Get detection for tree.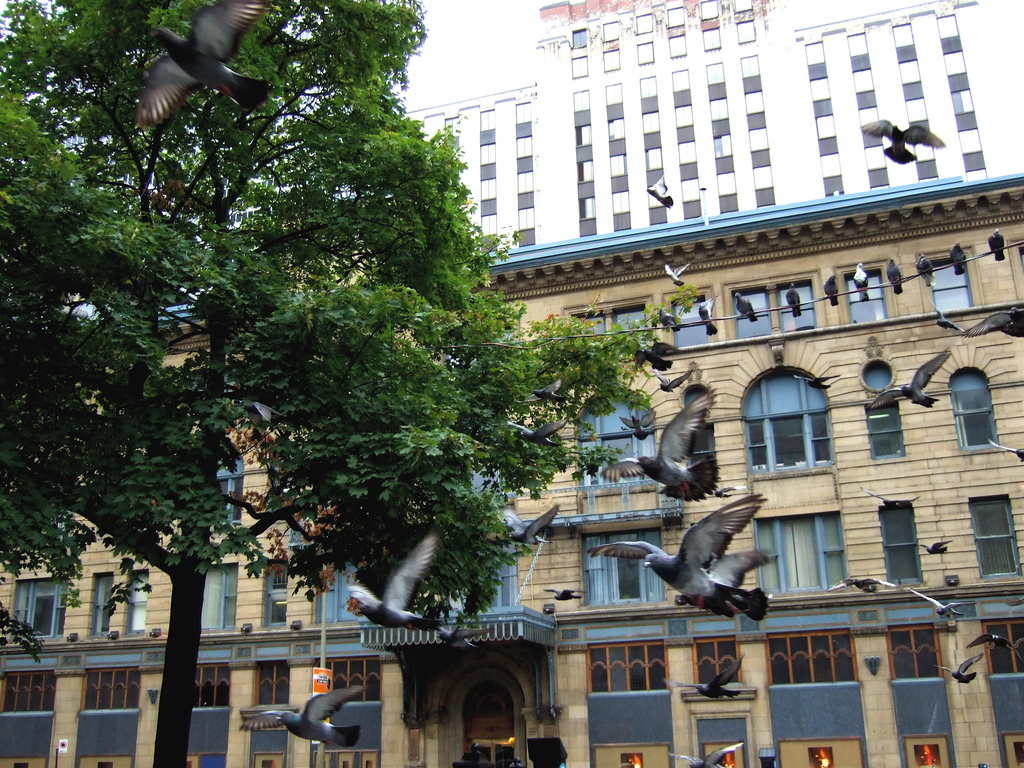
Detection: <box>34,0,738,719</box>.
